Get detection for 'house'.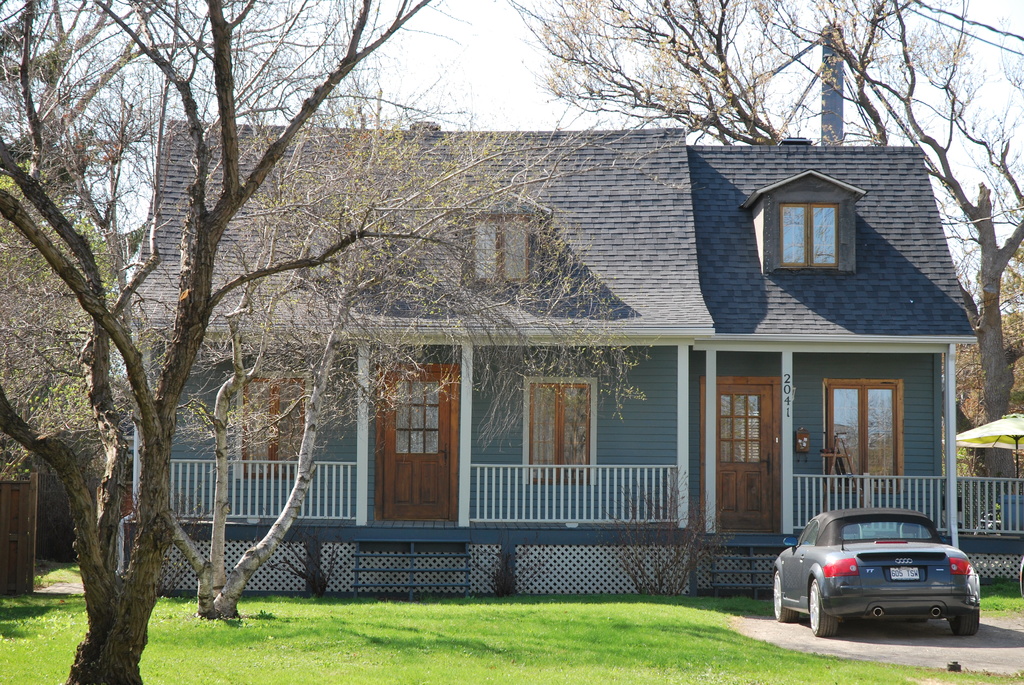
Detection: region(124, 115, 990, 604).
